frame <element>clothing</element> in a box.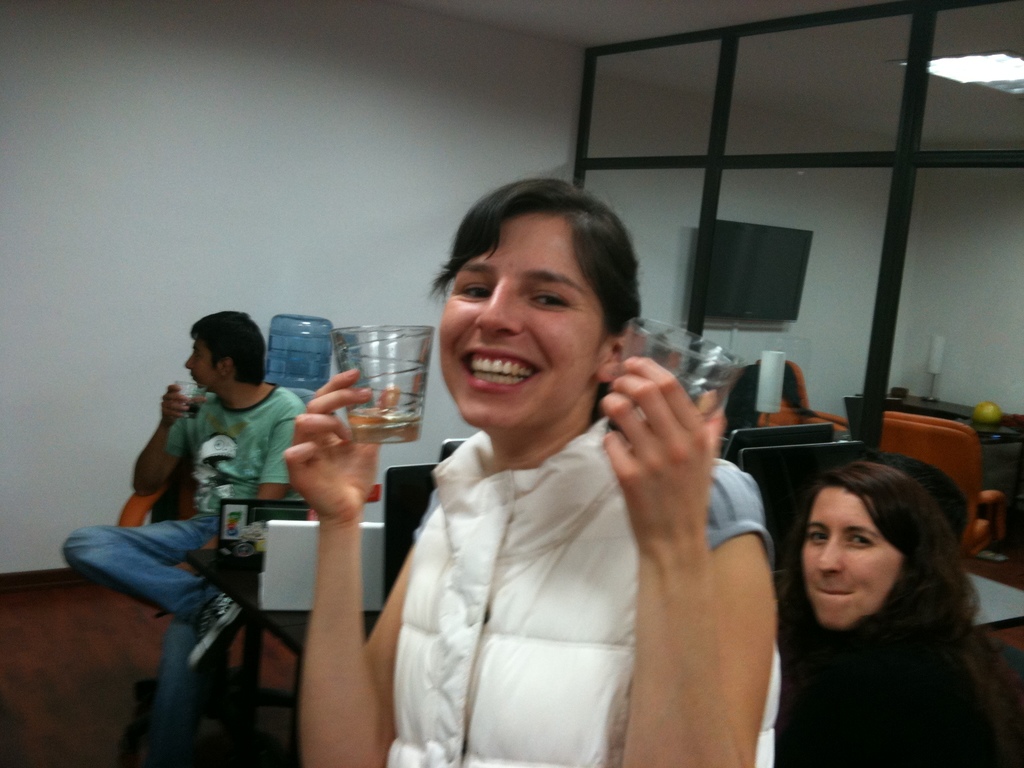
x1=377 y1=326 x2=755 y2=767.
